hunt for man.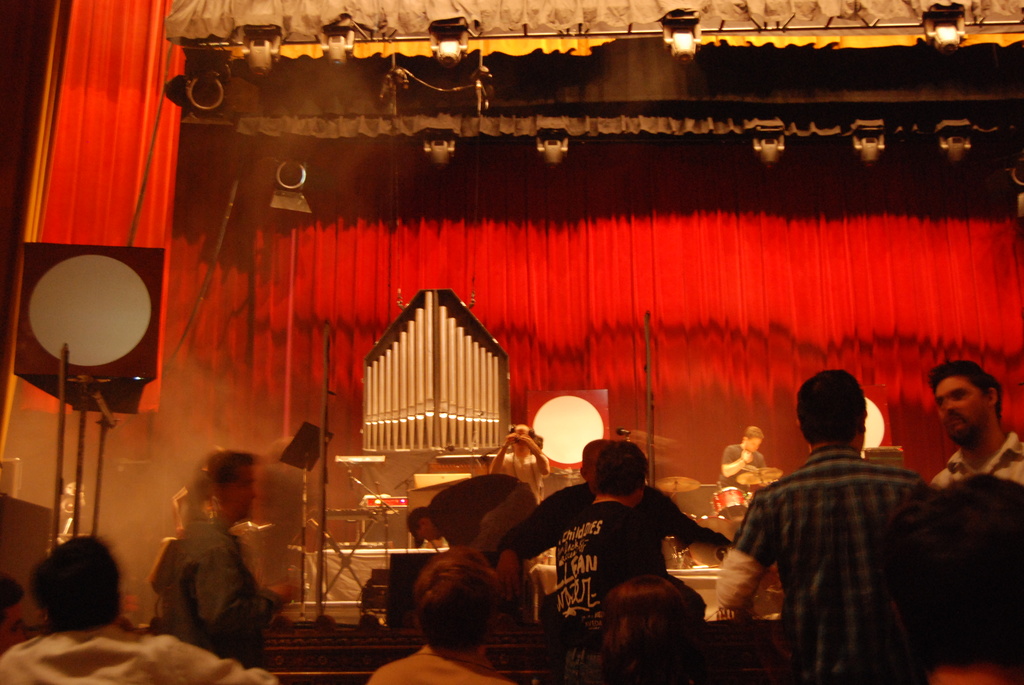
Hunted down at <bbox>546, 442, 677, 684</bbox>.
